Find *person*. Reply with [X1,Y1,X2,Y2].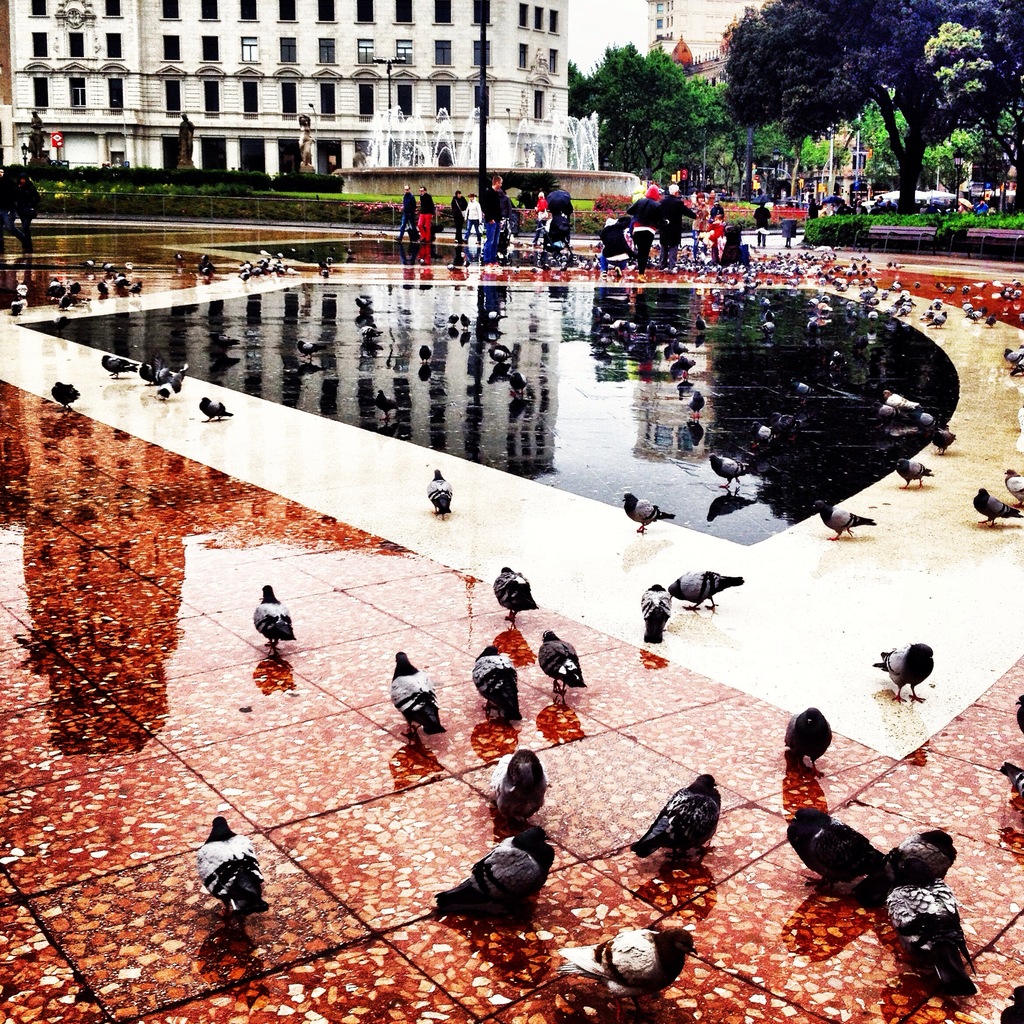
[552,175,574,227].
